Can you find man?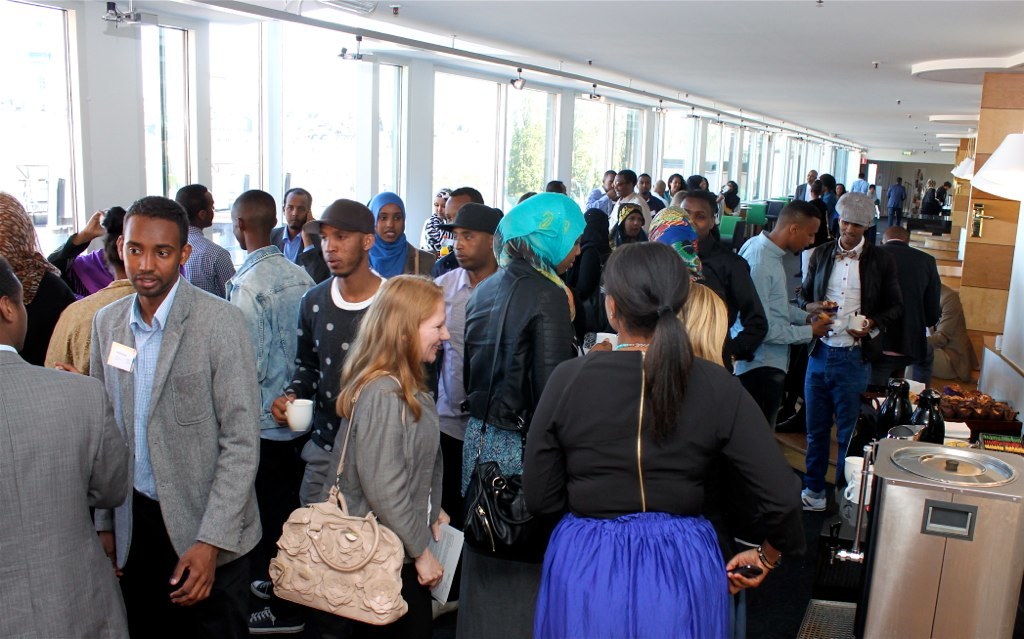
Yes, bounding box: [424, 181, 488, 281].
